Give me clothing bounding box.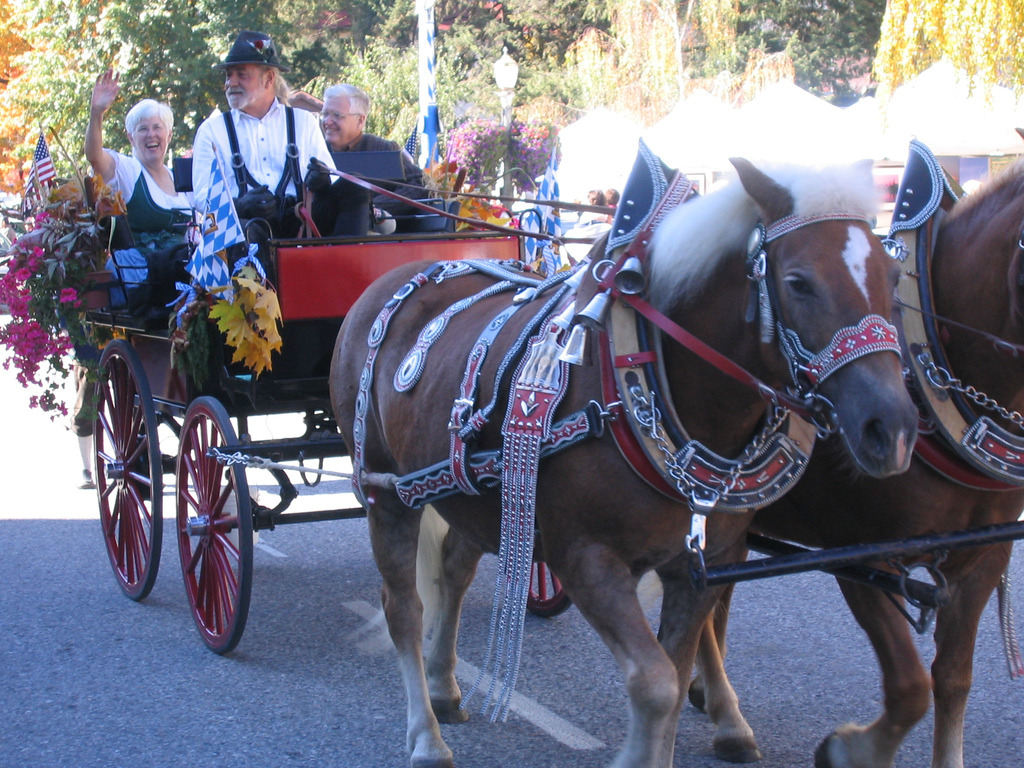
l=324, t=131, r=438, b=230.
